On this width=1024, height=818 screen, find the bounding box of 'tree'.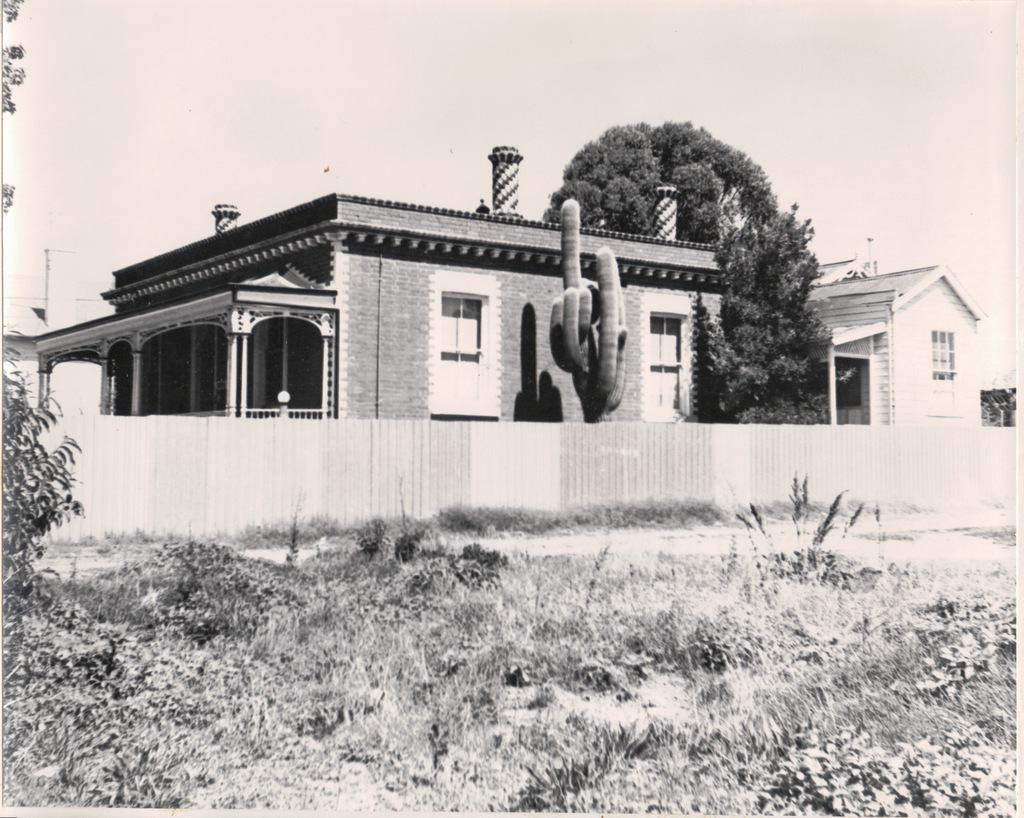
Bounding box: left=0, top=0, right=85, bottom=683.
